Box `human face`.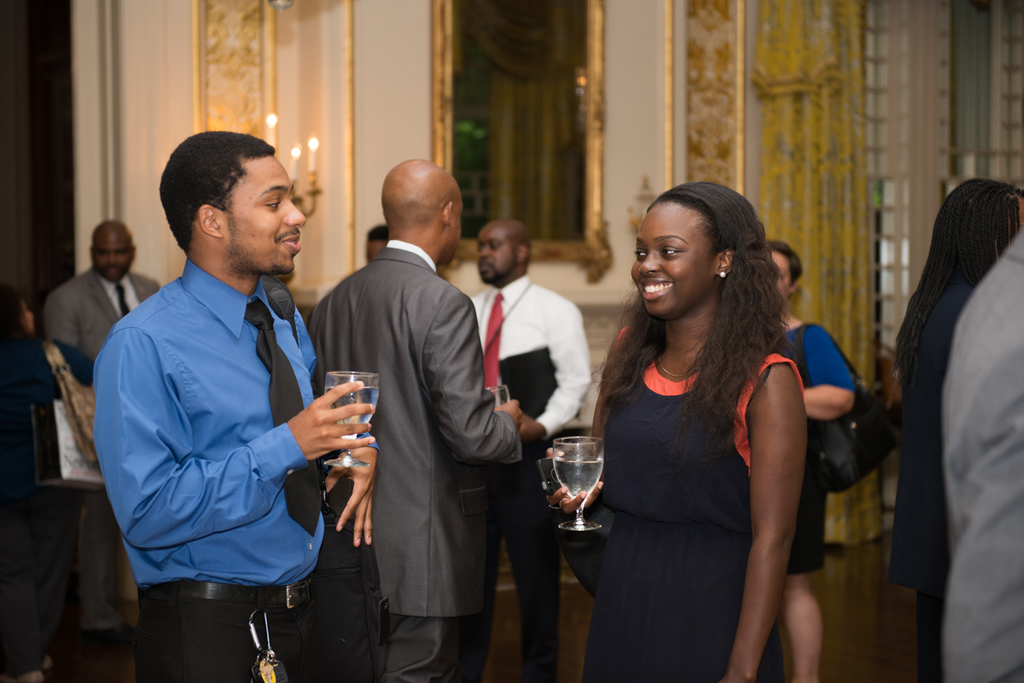
bbox=[451, 199, 461, 264].
